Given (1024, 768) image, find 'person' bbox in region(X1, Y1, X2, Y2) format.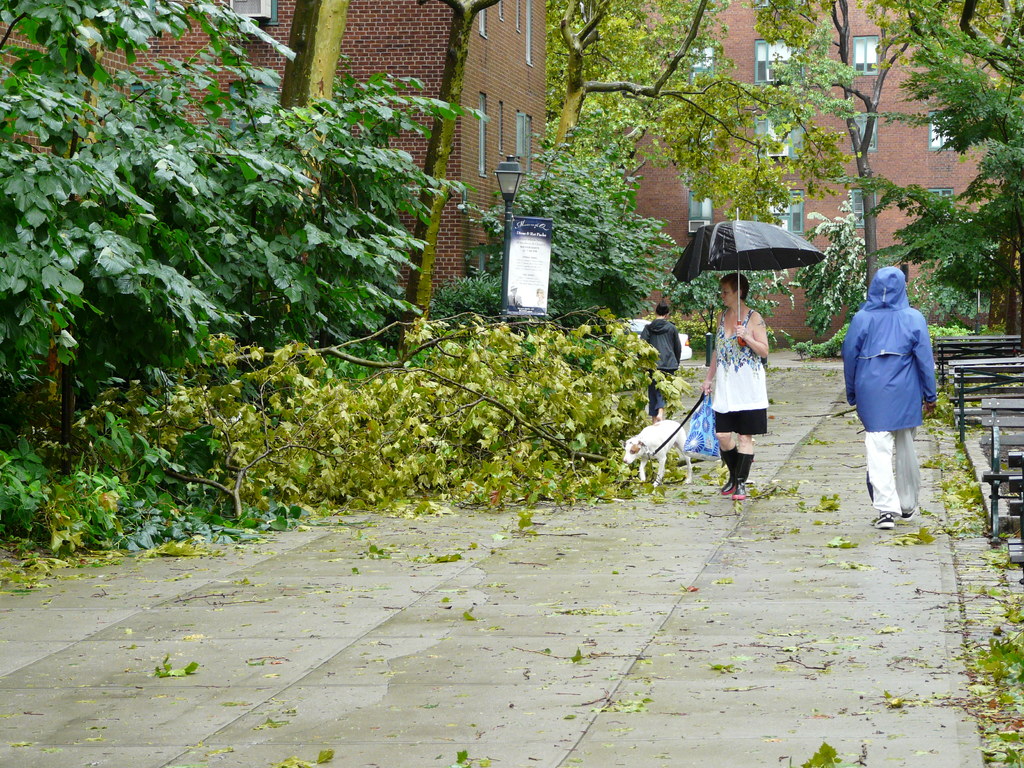
region(699, 275, 769, 498).
